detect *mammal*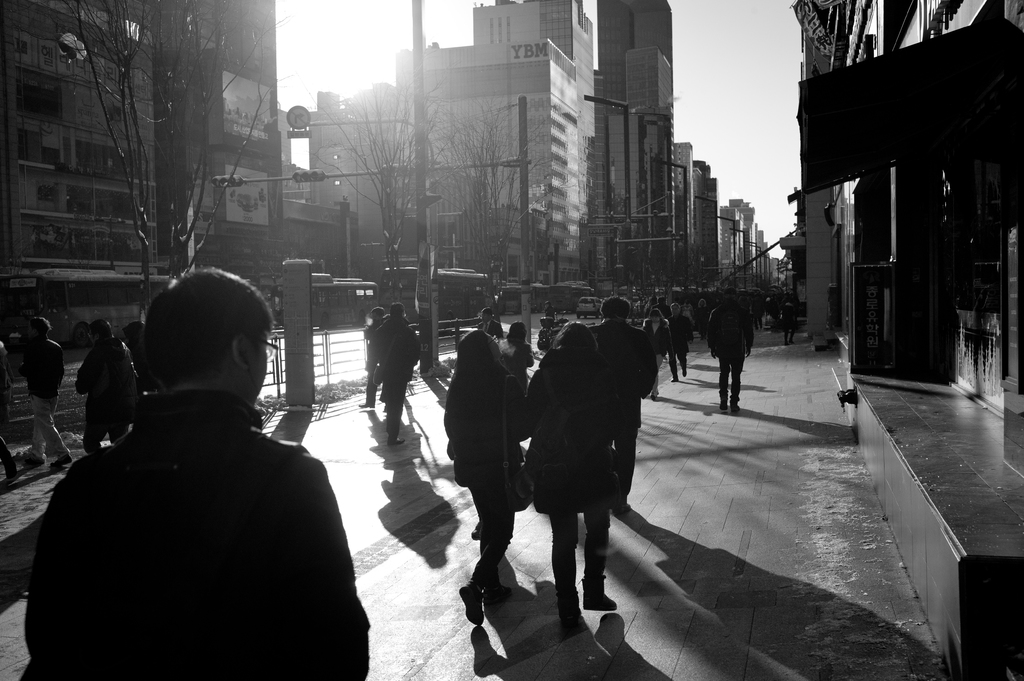
Rect(591, 293, 657, 513)
